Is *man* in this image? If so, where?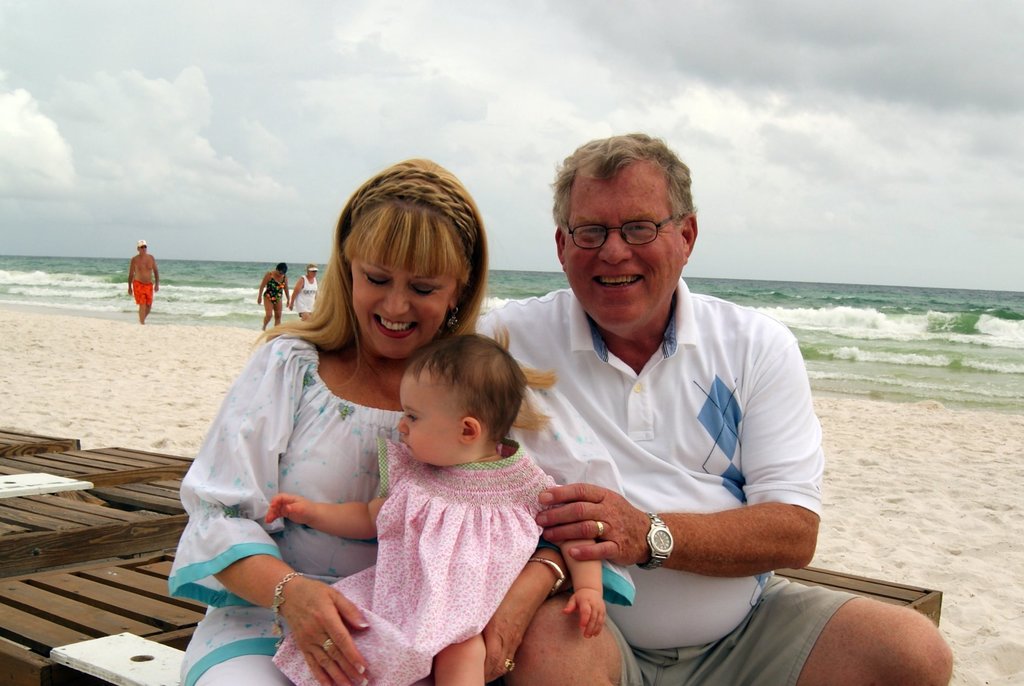
Yes, at locate(459, 129, 952, 685).
